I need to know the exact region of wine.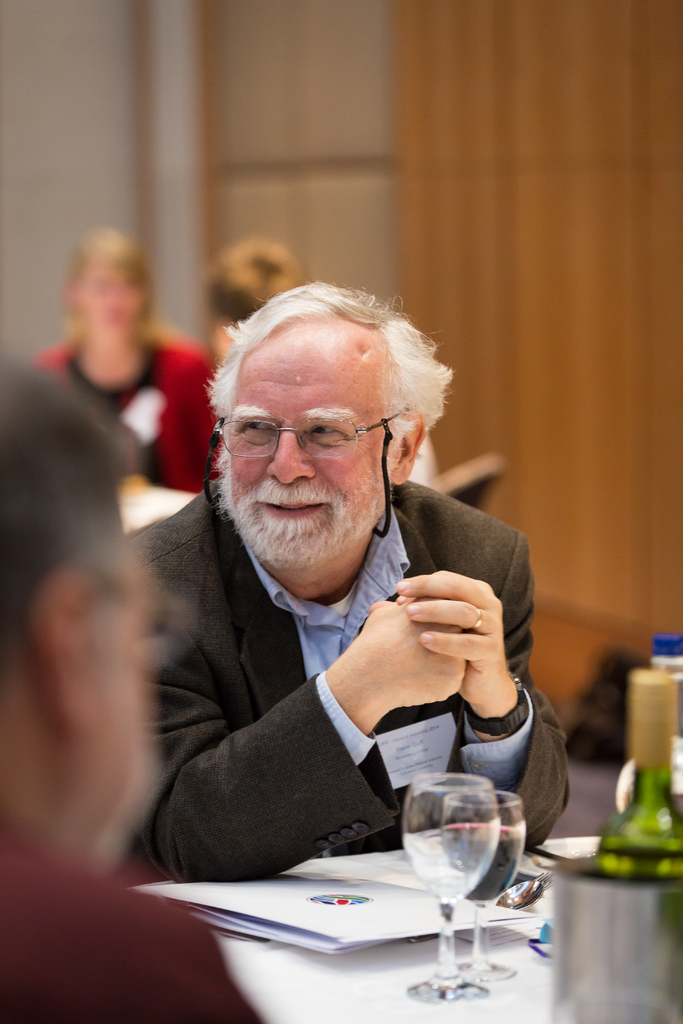
Region: (374,771,520,980).
